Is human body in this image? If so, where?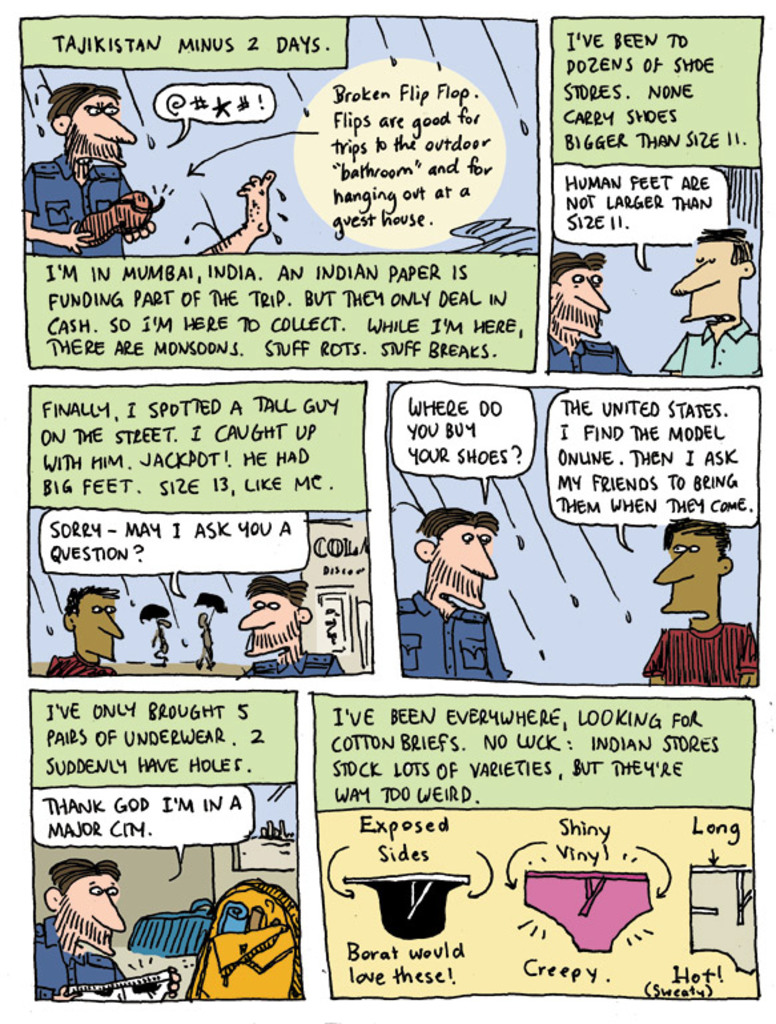
Yes, at (24, 160, 154, 258).
